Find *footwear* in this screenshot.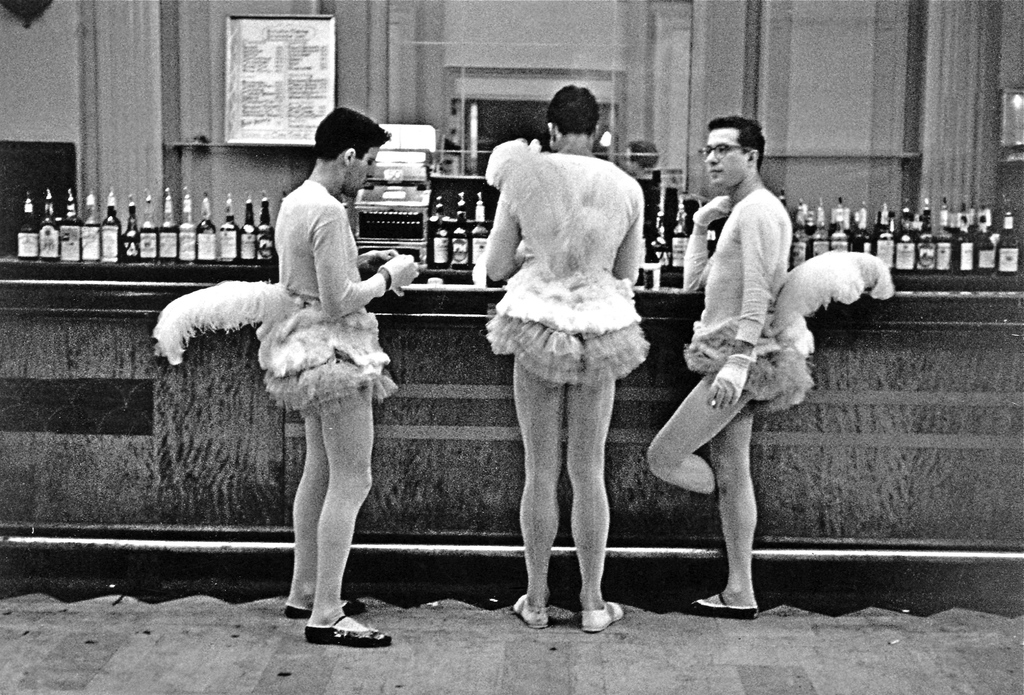
The bounding box for *footwear* is crop(689, 590, 764, 617).
